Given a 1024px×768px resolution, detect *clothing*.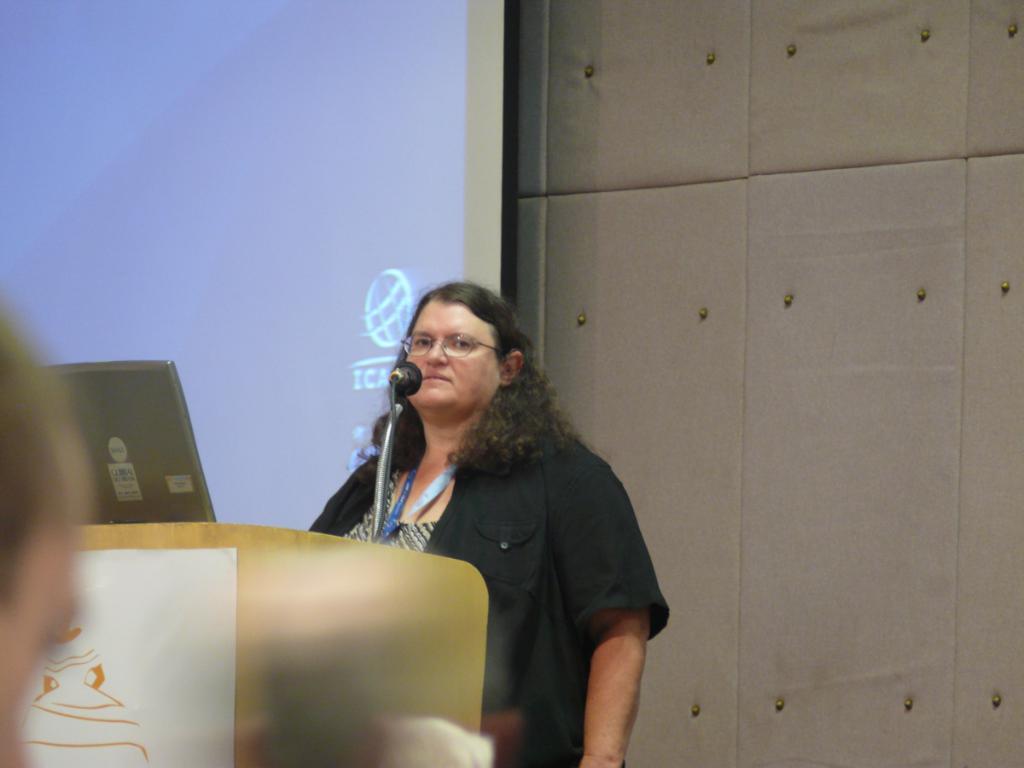
(309, 372, 655, 723).
